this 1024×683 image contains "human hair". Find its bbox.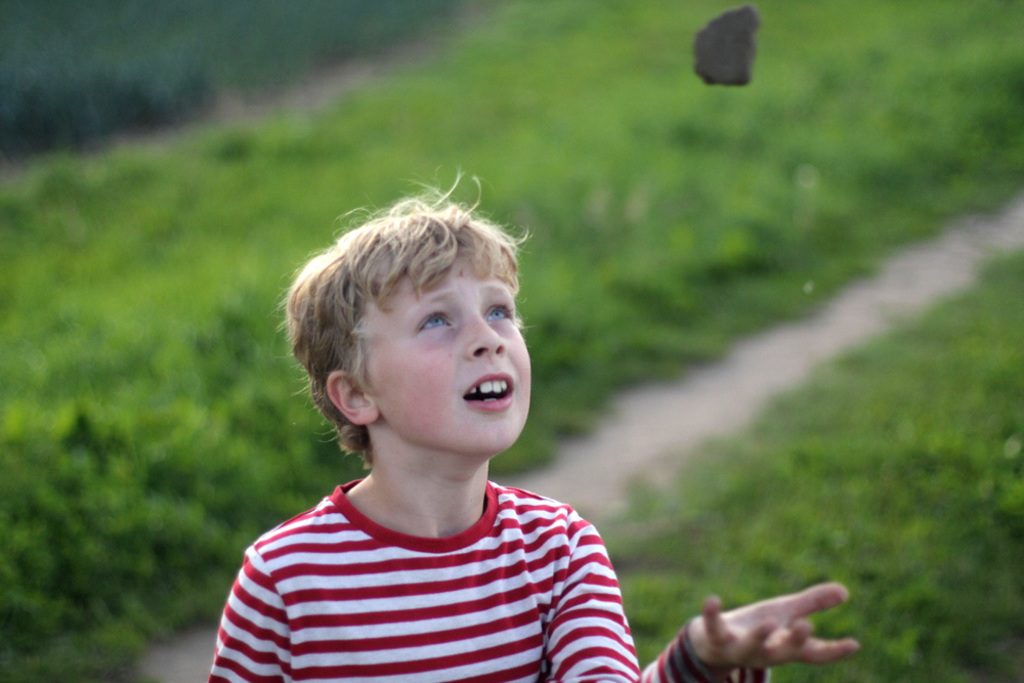
l=281, t=172, r=520, b=460.
